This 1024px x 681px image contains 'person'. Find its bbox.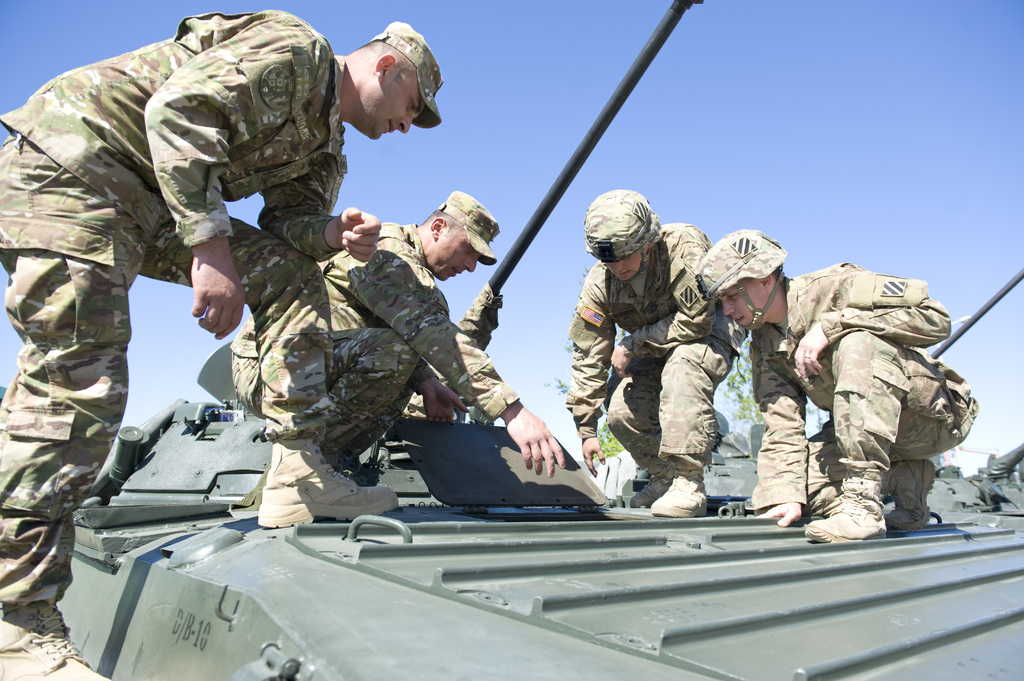
detection(0, 12, 444, 680).
